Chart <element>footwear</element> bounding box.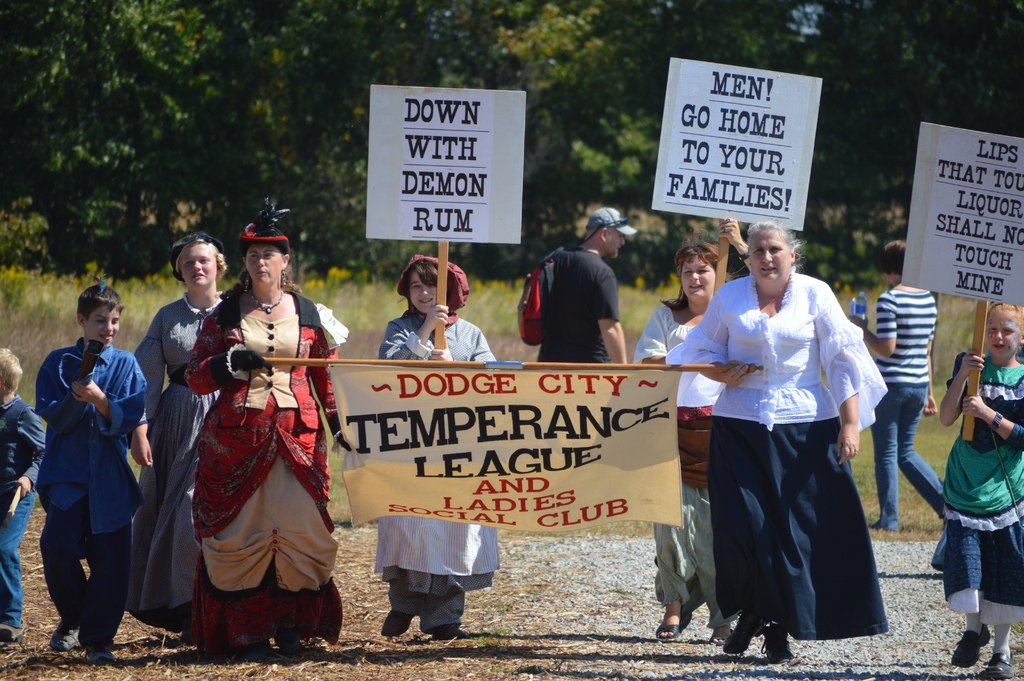
Charted: box=[88, 648, 116, 666].
